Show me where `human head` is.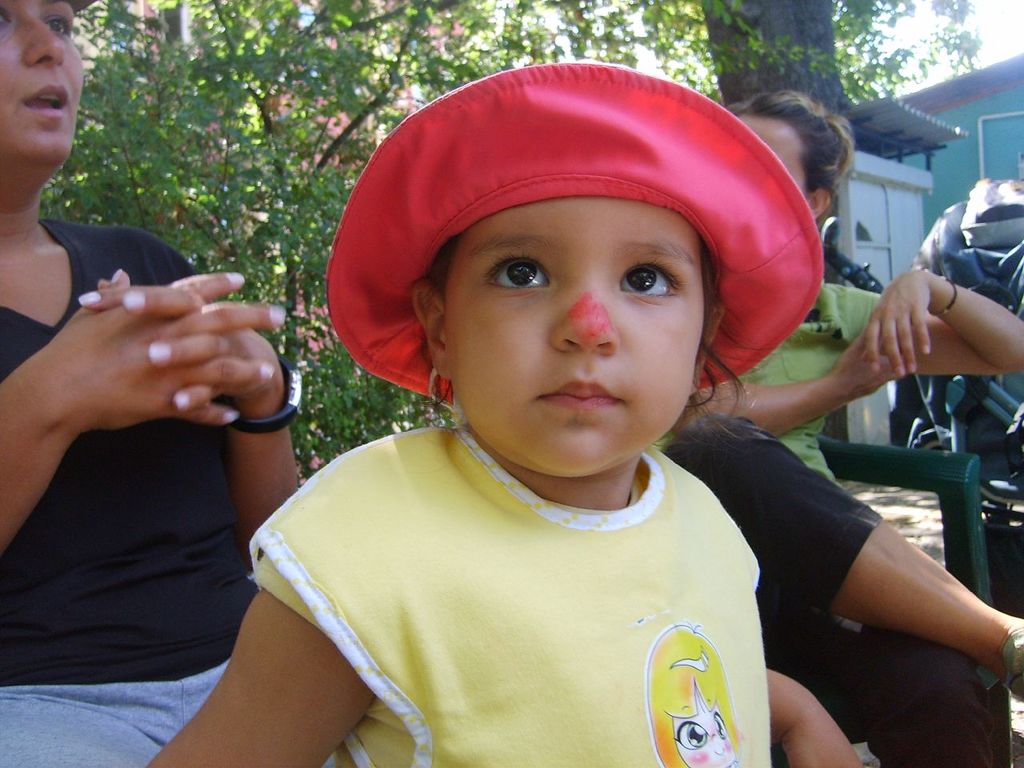
`human head` is at bbox(325, 58, 823, 477).
